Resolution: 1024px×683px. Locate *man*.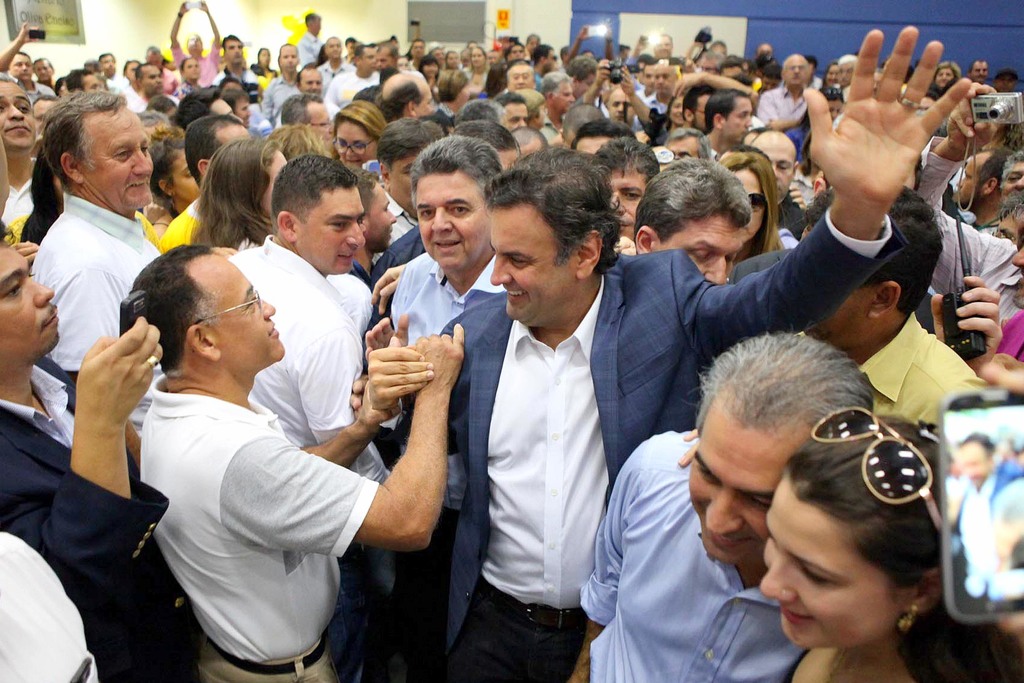
[left=948, top=428, right=1023, bottom=610].
